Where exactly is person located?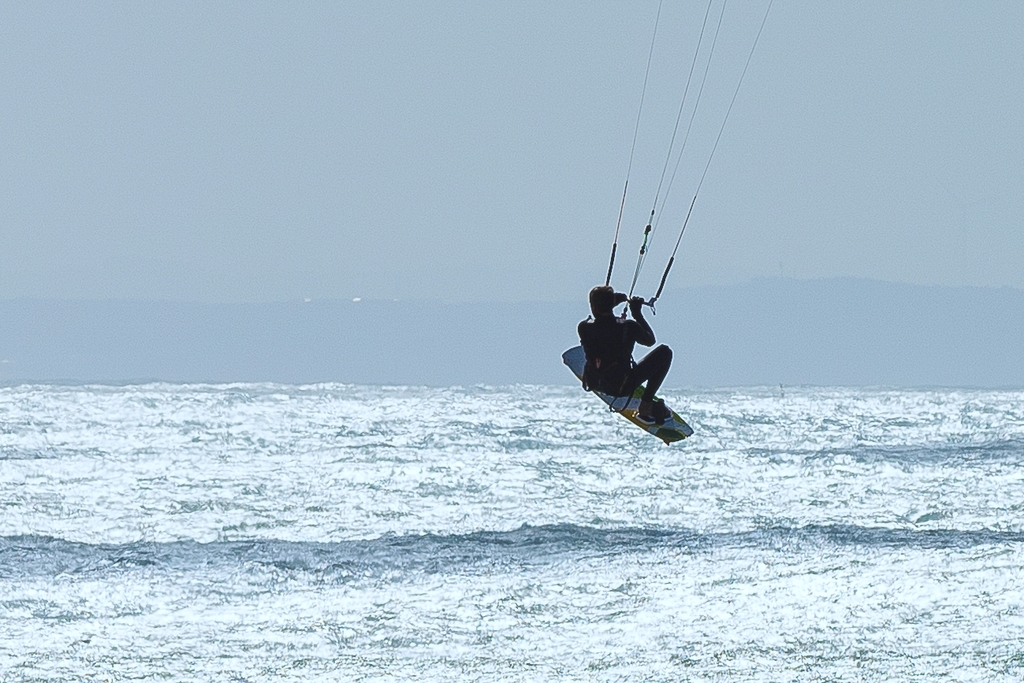
Its bounding box is bbox=(571, 262, 690, 450).
